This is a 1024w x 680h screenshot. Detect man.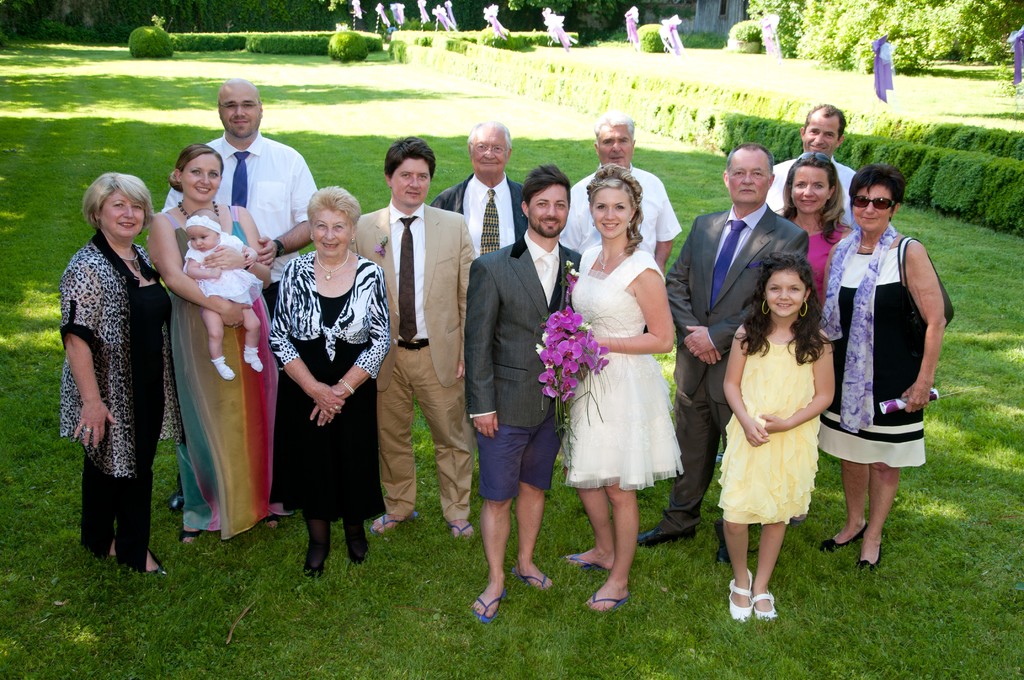
(461, 166, 586, 620).
